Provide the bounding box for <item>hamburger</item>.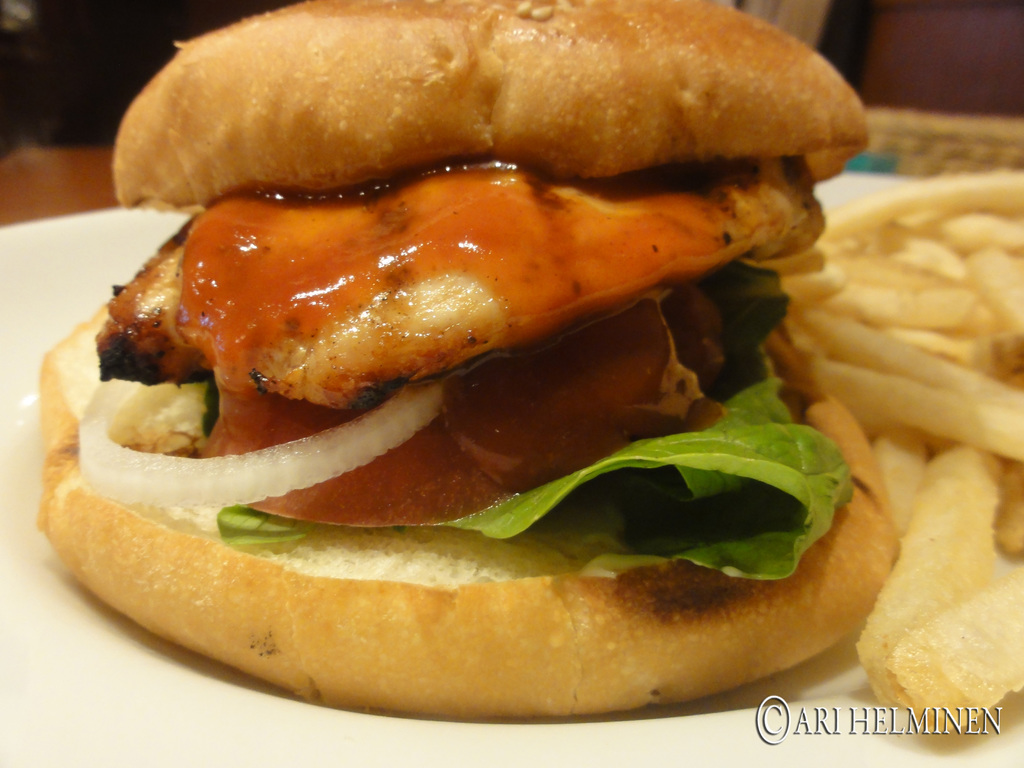
Rect(34, 0, 902, 717).
